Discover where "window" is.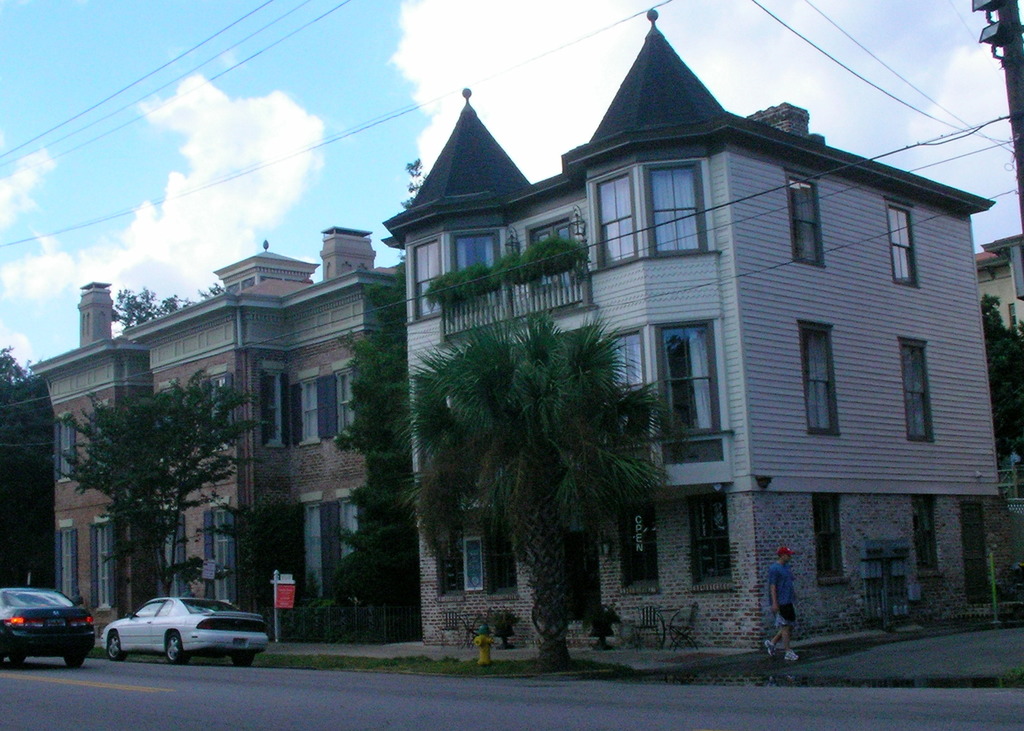
Discovered at <bbox>881, 192, 925, 290</bbox>.
